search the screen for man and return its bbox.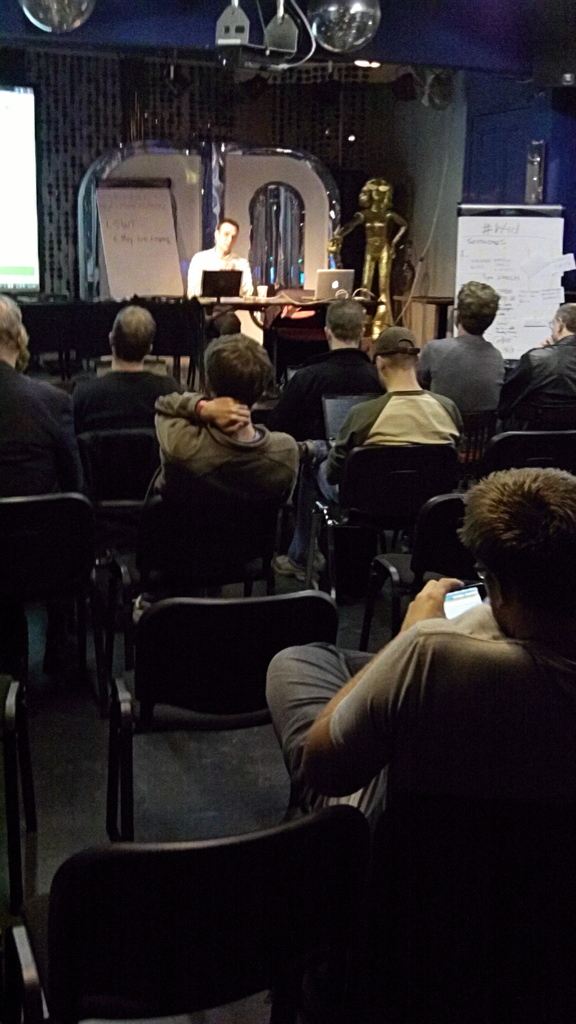
Found: 488, 305, 575, 446.
